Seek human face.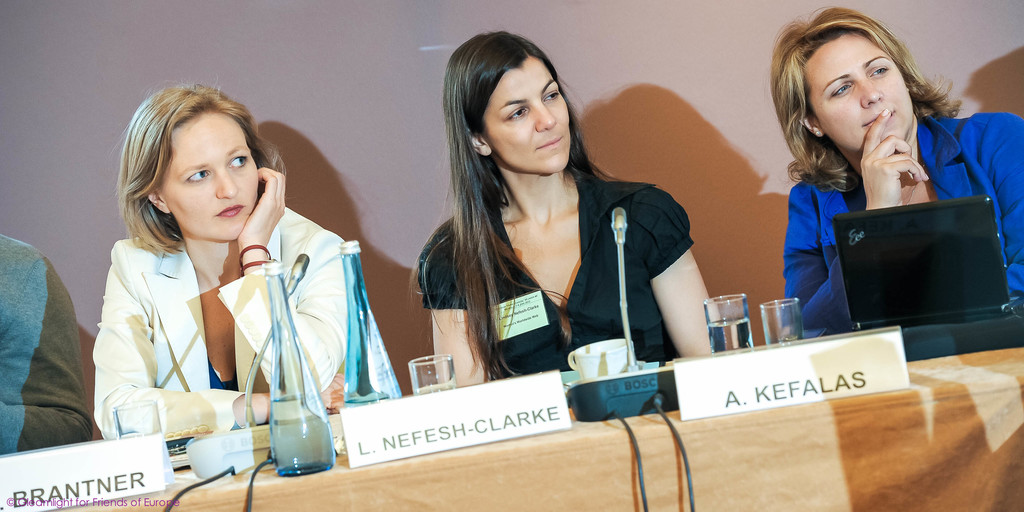
(810,31,917,153).
